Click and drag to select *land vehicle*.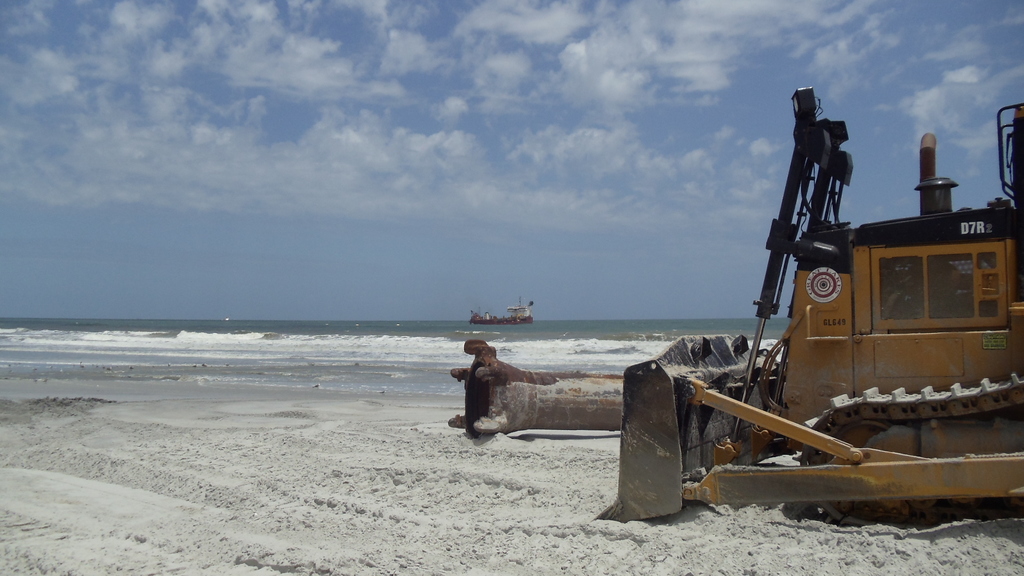
Selection: [left=589, top=87, right=1023, bottom=520].
